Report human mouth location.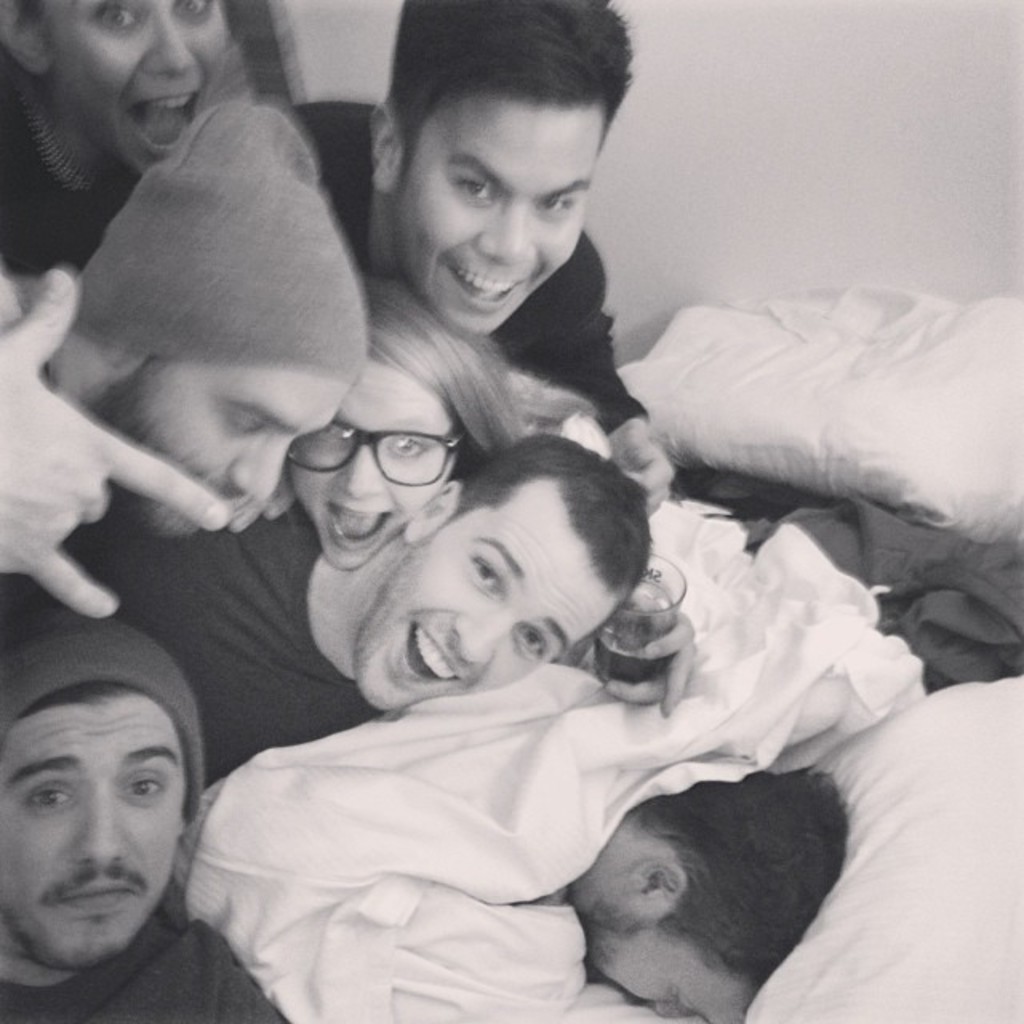
Report: [x1=450, y1=270, x2=525, y2=312].
